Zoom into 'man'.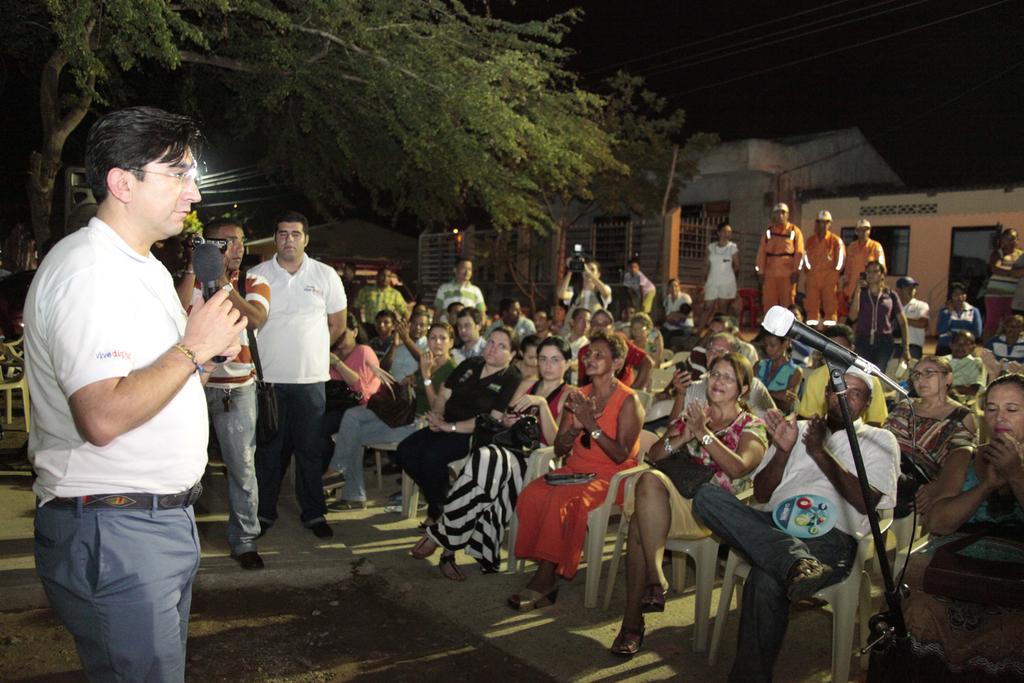
Zoom target: {"x1": 563, "y1": 311, "x2": 589, "y2": 358}.
